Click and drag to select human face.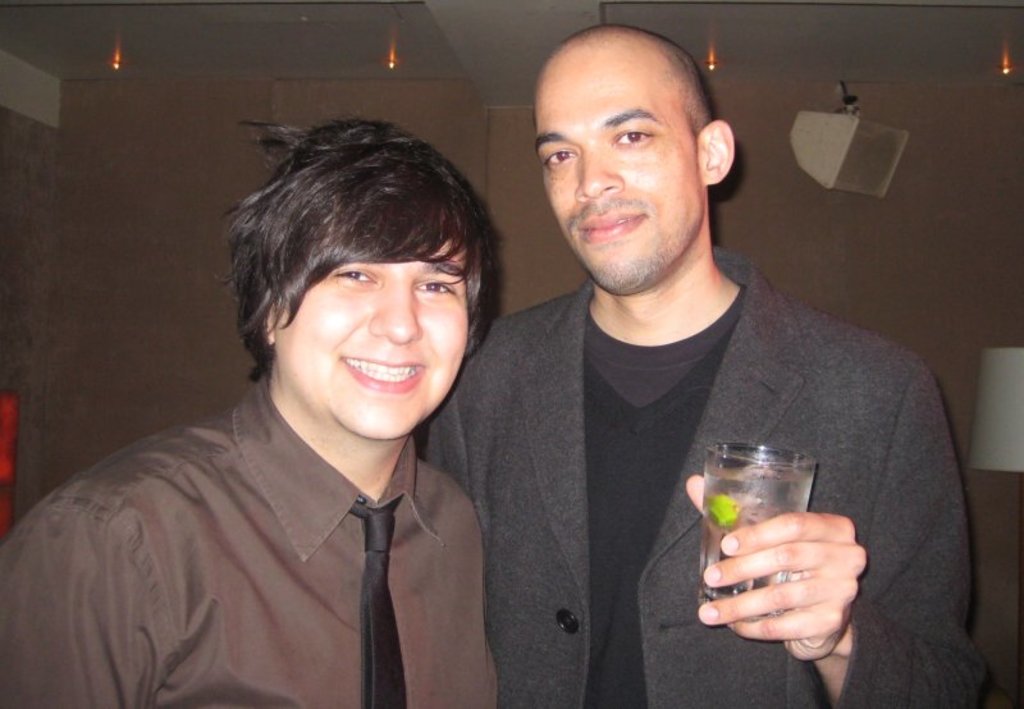
Selection: {"left": 544, "top": 58, "right": 708, "bottom": 288}.
